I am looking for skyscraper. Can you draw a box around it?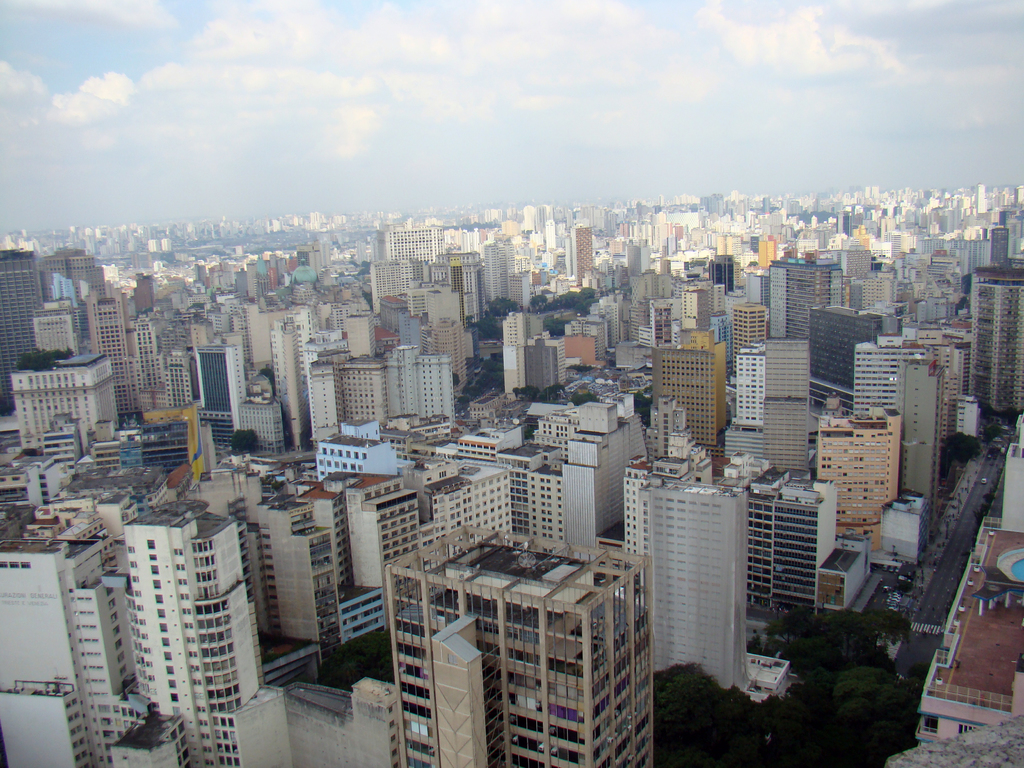
Sure, the bounding box is <region>0, 250, 42, 415</region>.
